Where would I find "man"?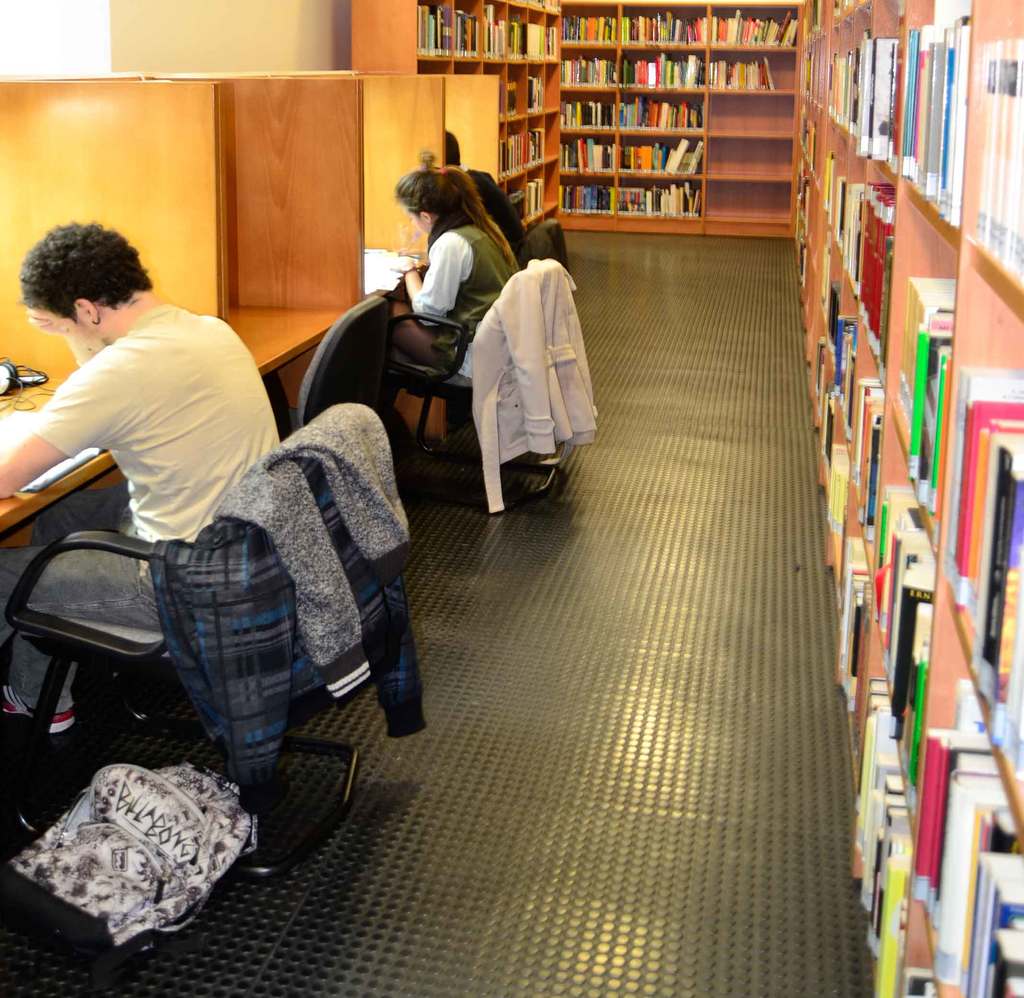
At crop(0, 211, 326, 821).
